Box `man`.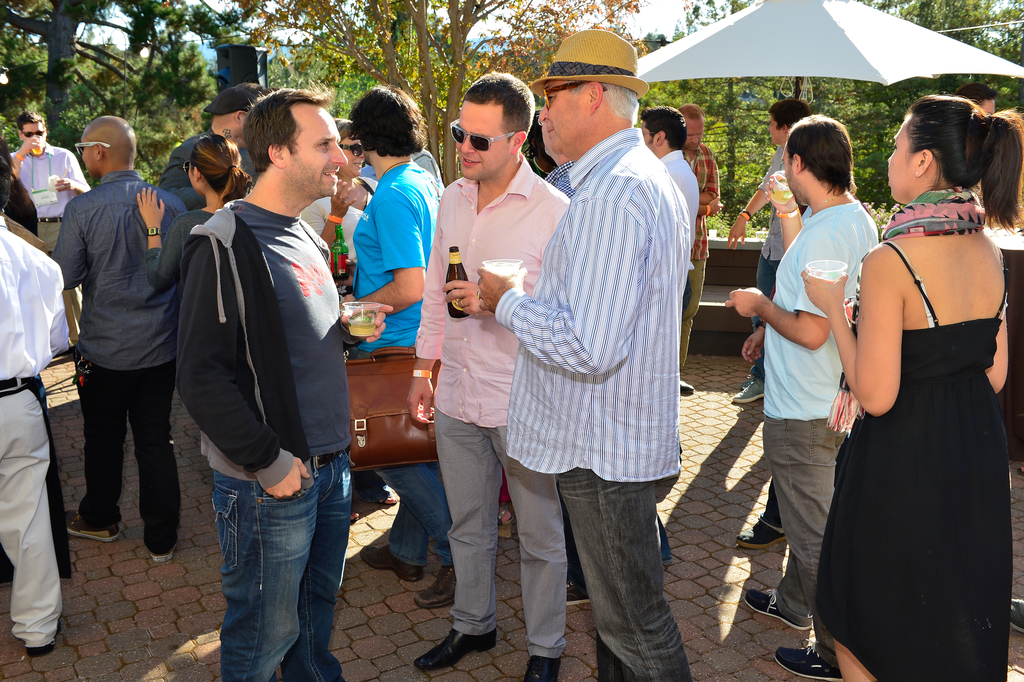
[left=341, top=79, right=464, bottom=606].
